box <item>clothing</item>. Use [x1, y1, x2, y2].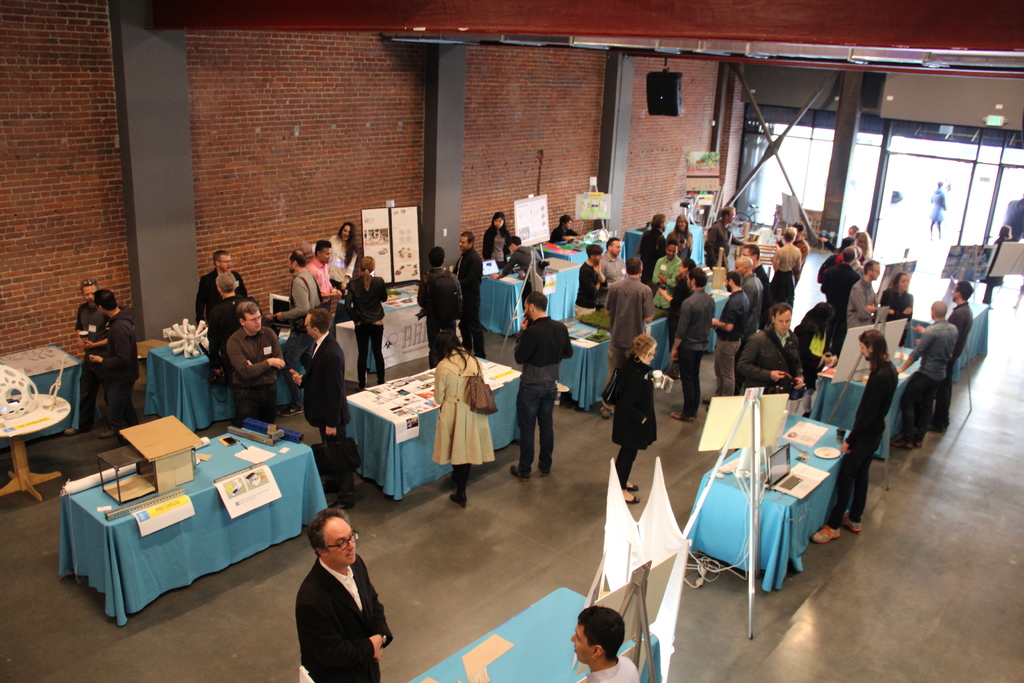
[700, 224, 740, 281].
